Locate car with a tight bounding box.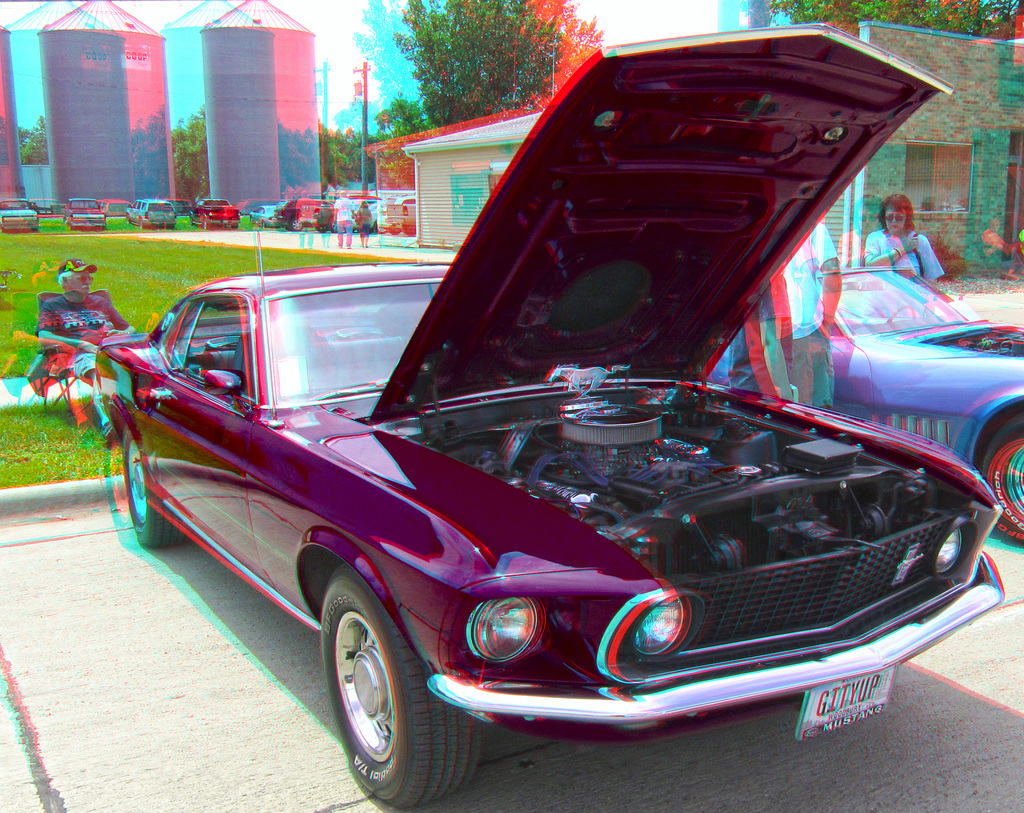
710, 265, 1023, 538.
